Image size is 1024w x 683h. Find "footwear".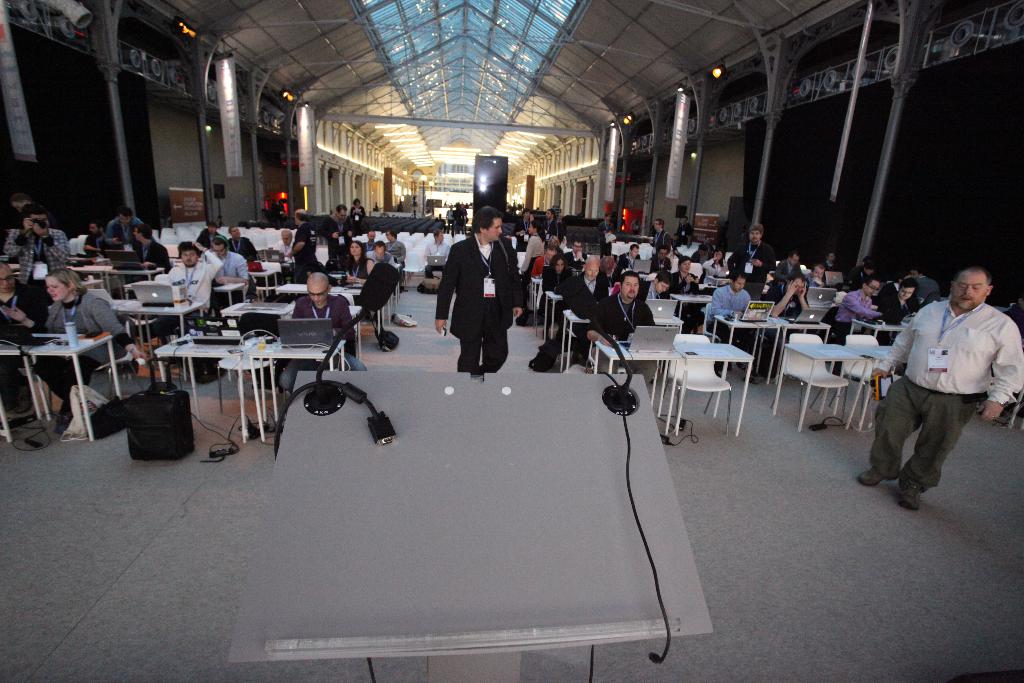
locate(897, 484, 922, 511).
